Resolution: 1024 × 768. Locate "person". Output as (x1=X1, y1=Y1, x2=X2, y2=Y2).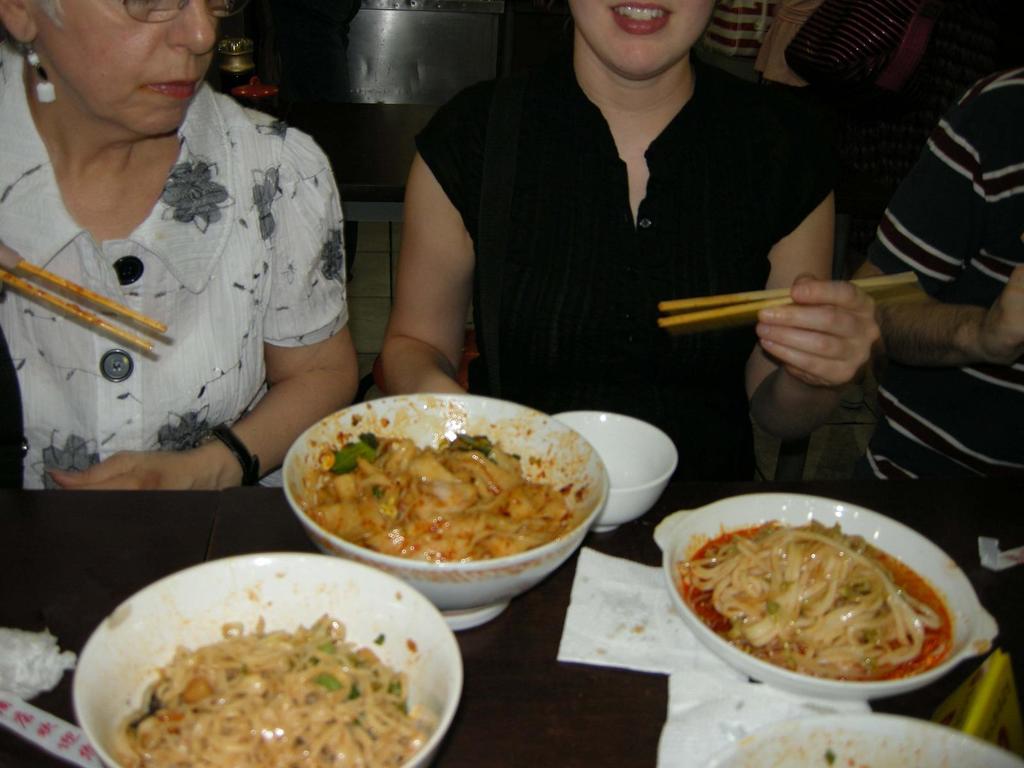
(x1=848, y1=61, x2=1023, y2=484).
